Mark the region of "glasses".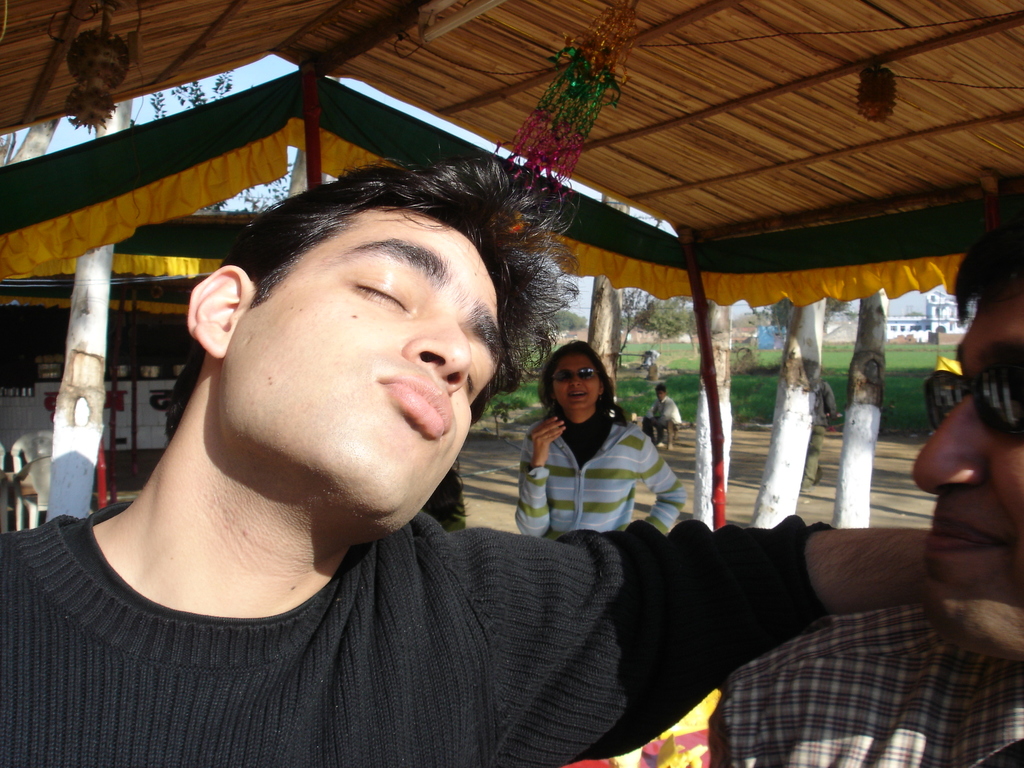
Region: <region>545, 360, 601, 383</region>.
